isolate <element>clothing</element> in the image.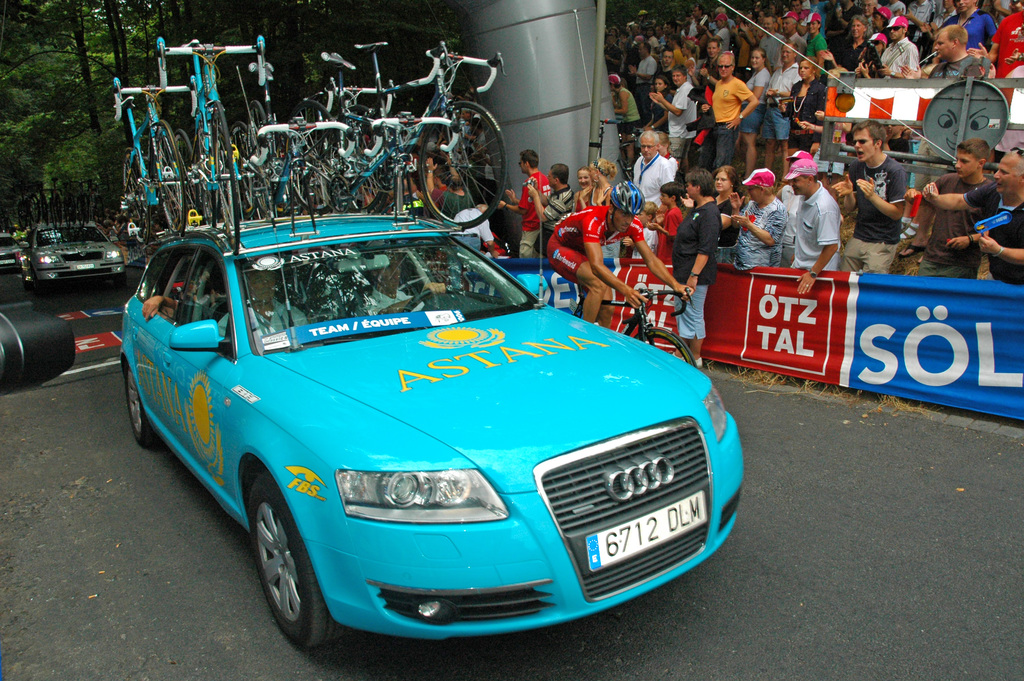
Isolated region: detection(634, 153, 673, 262).
